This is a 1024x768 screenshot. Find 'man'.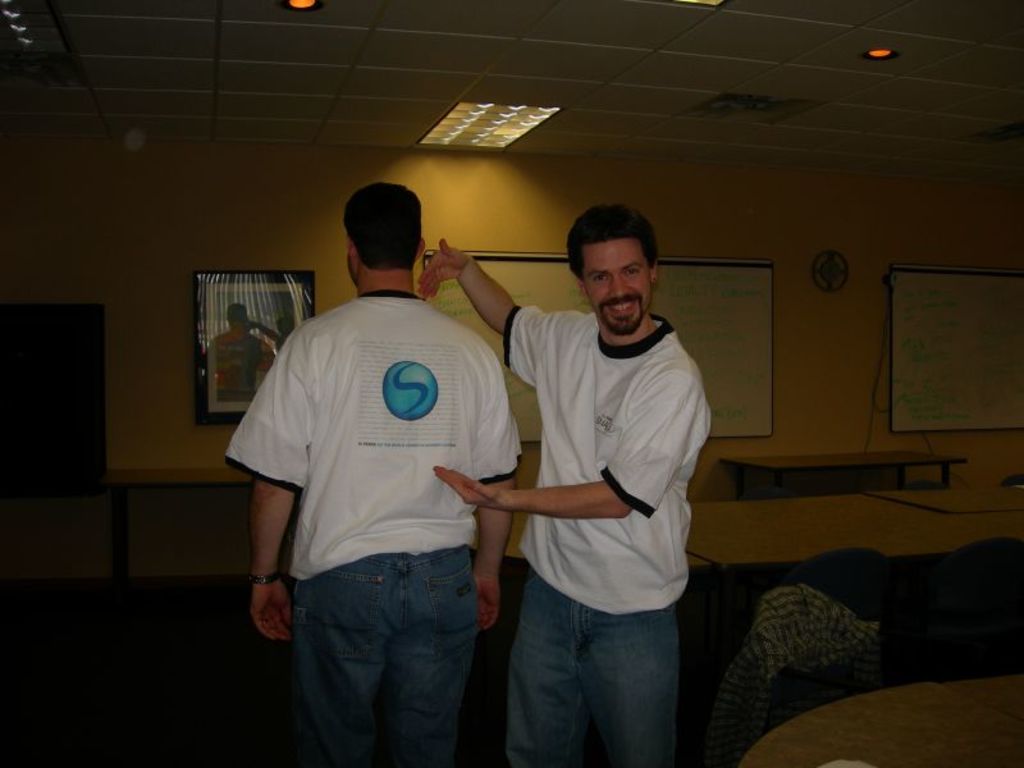
Bounding box: BBox(411, 200, 712, 767).
